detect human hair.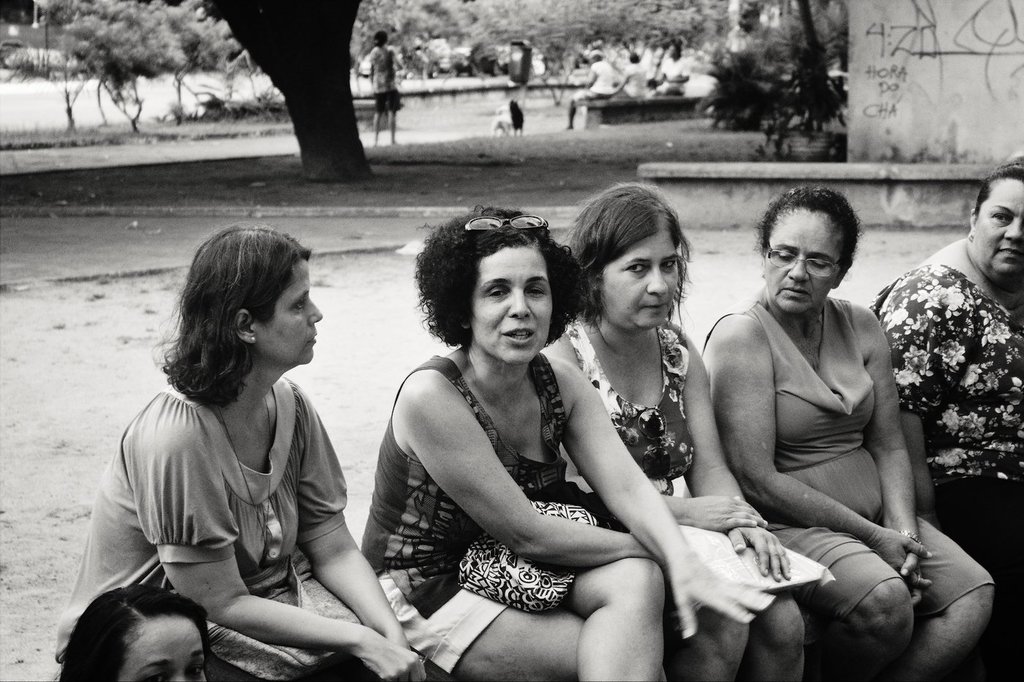
Detected at left=167, top=227, right=319, bottom=415.
